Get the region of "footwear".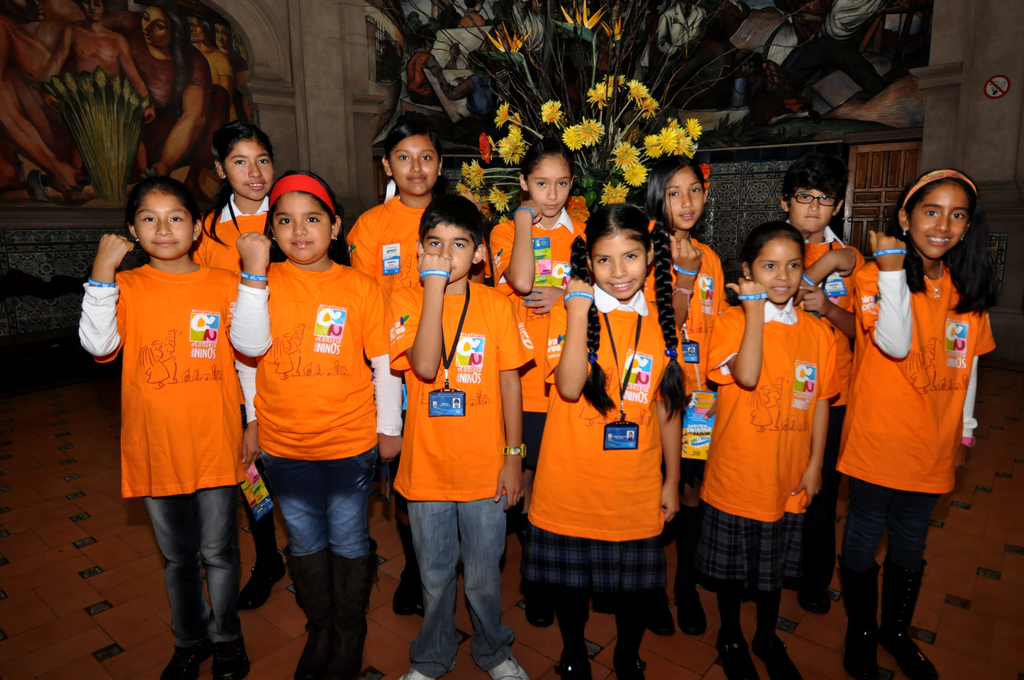
[213, 635, 251, 679].
